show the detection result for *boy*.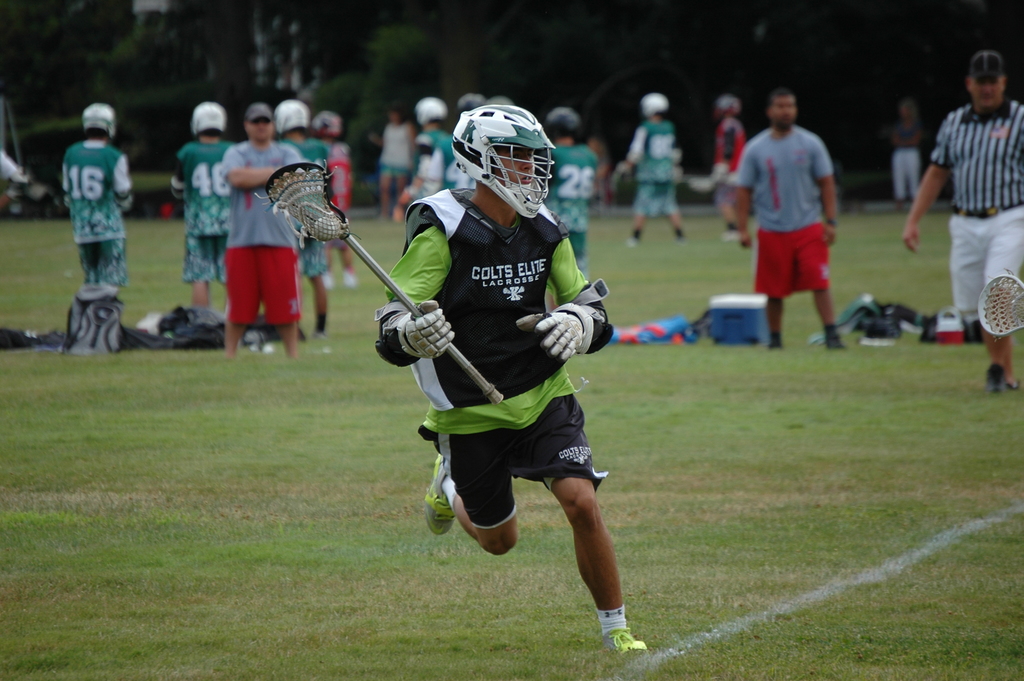
(271, 100, 327, 338).
